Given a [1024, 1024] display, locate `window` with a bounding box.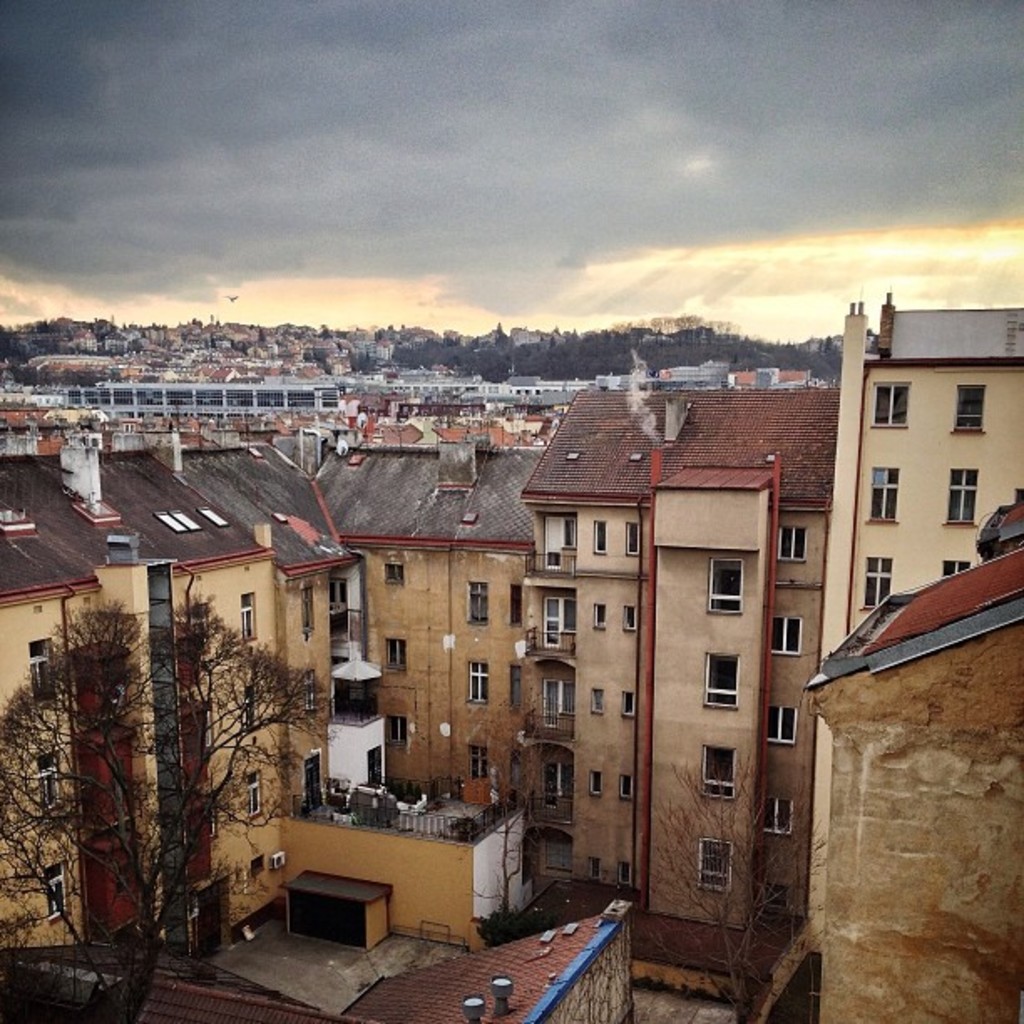
Located: pyautogui.locateOnScreen(241, 591, 263, 639).
